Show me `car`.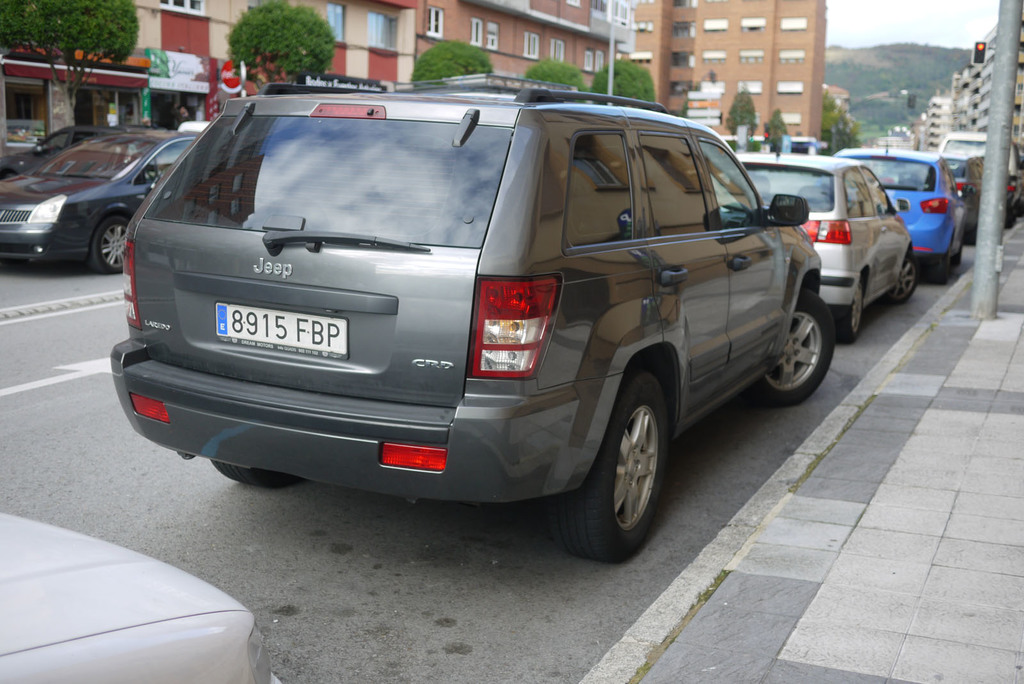
`car` is here: x1=6 y1=124 x2=170 y2=180.
